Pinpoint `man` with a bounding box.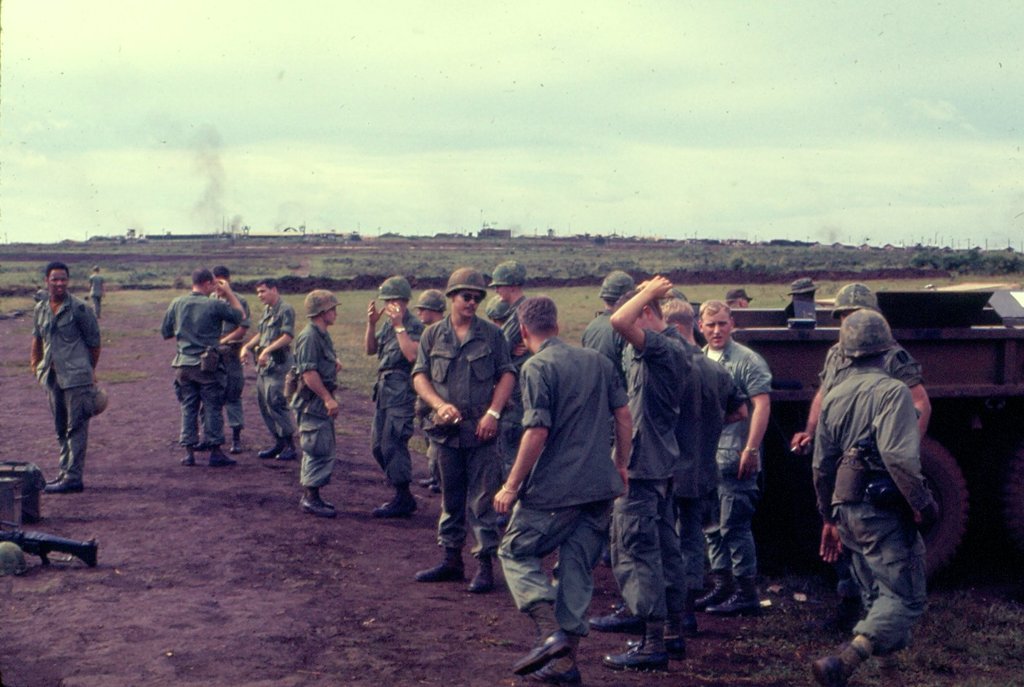
x1=238, y1=281, x2=300, y2=461.
